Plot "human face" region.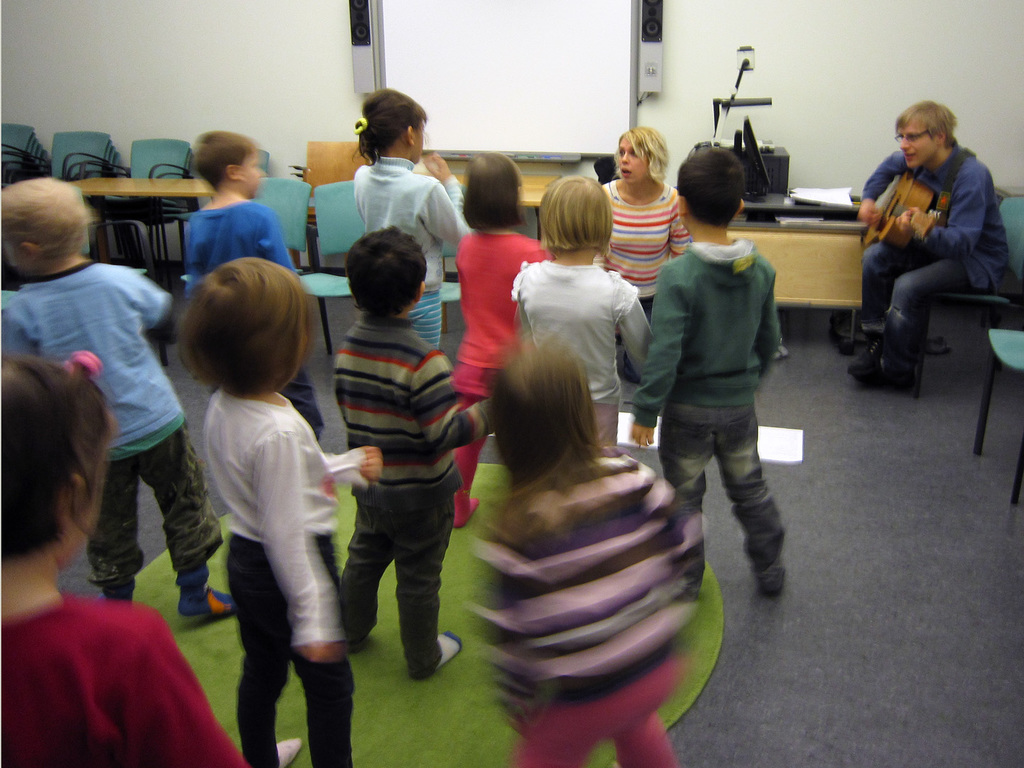
Plotted at x1=408, y1=119, x2=425, y2=166.
